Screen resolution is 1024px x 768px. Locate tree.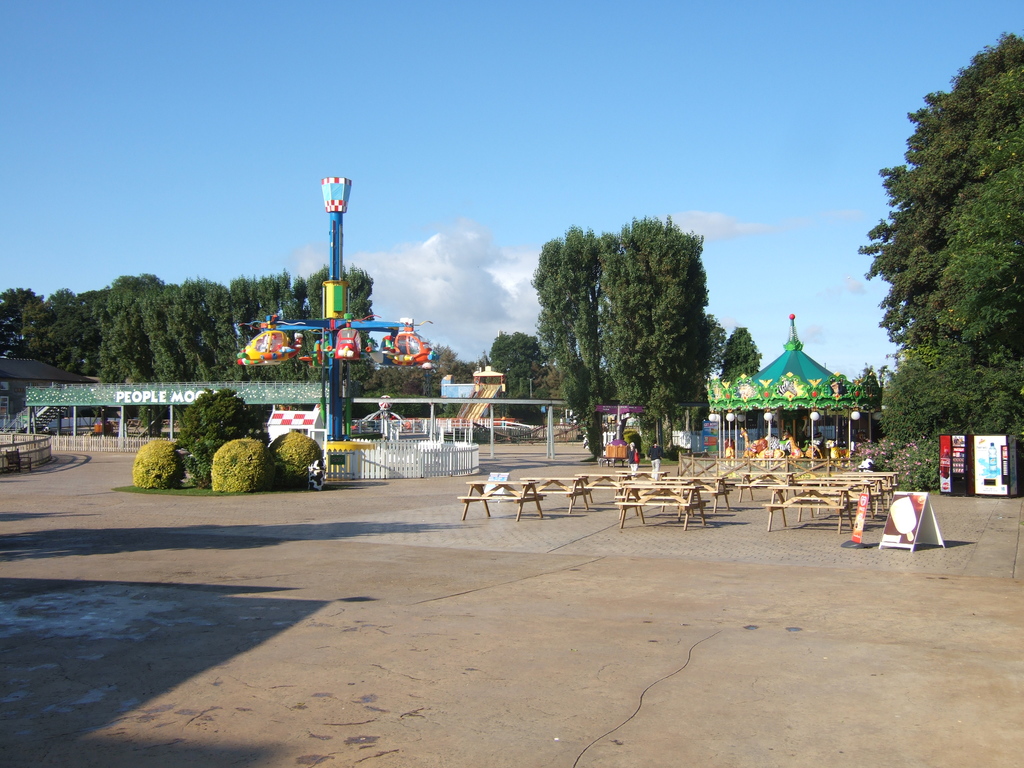
(490,327,556,410).
